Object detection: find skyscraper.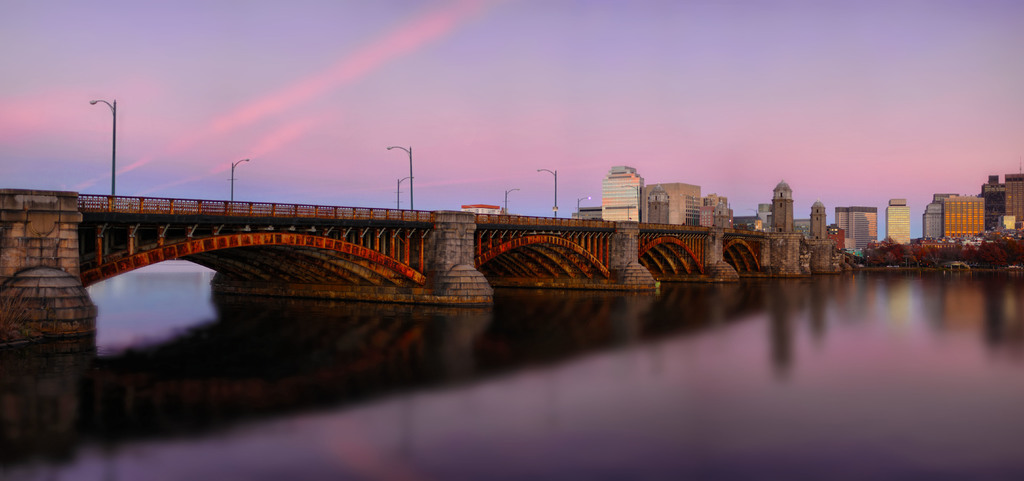
[943,197,989,248].
